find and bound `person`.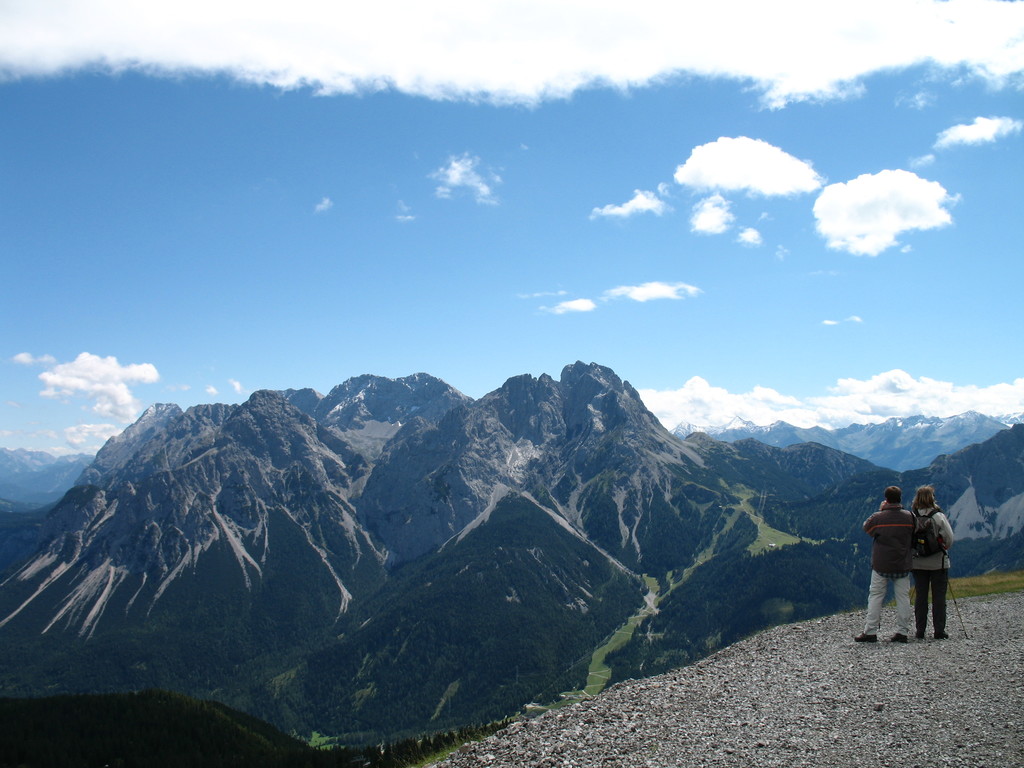
Bound: 907, 478, 950, 650.
